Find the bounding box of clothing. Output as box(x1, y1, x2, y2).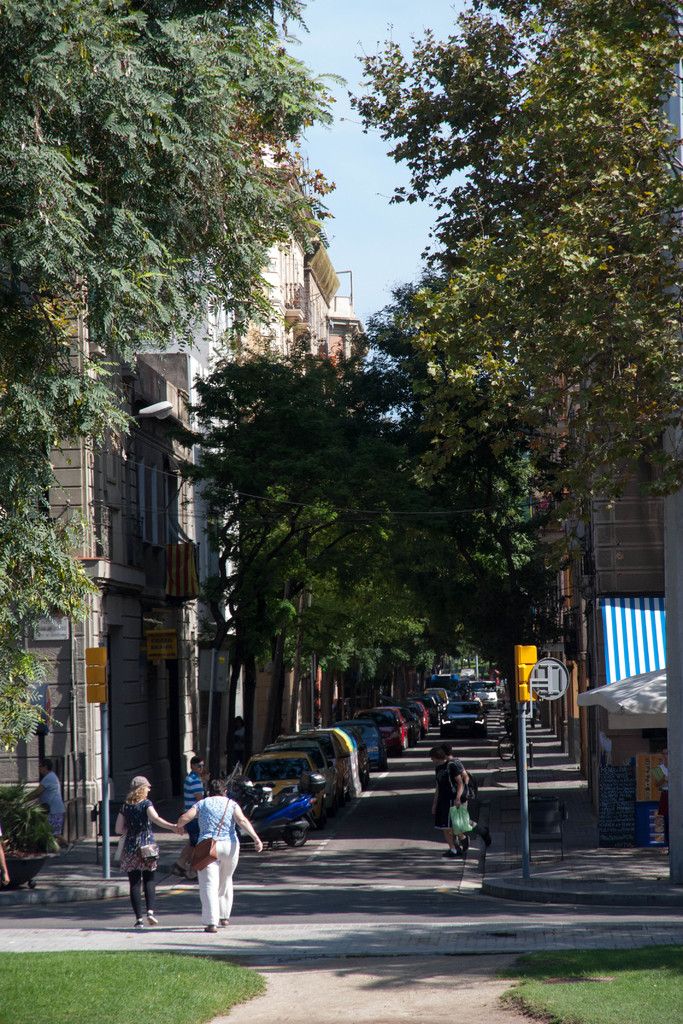
box(178, 770, 210, 847).
